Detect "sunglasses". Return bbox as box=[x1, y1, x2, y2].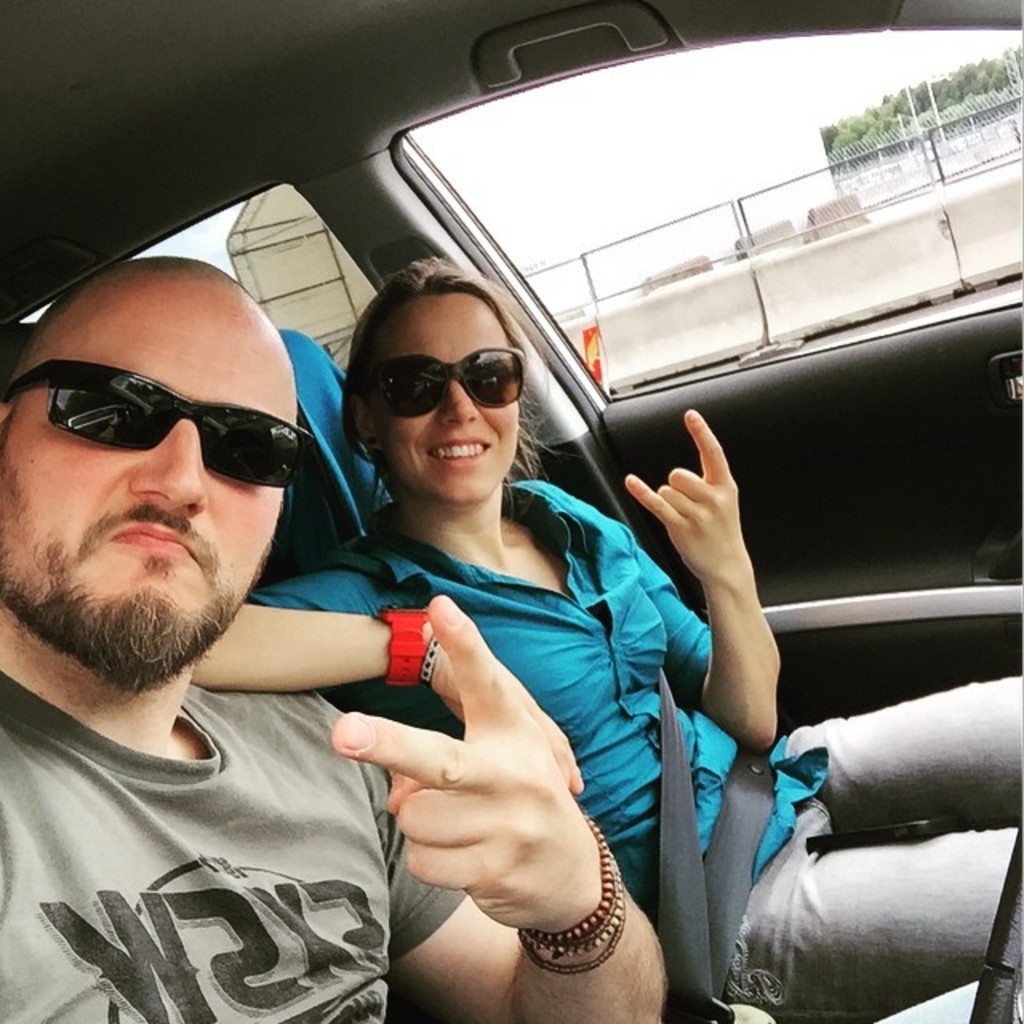
box=[354, 346, 515, 410].
